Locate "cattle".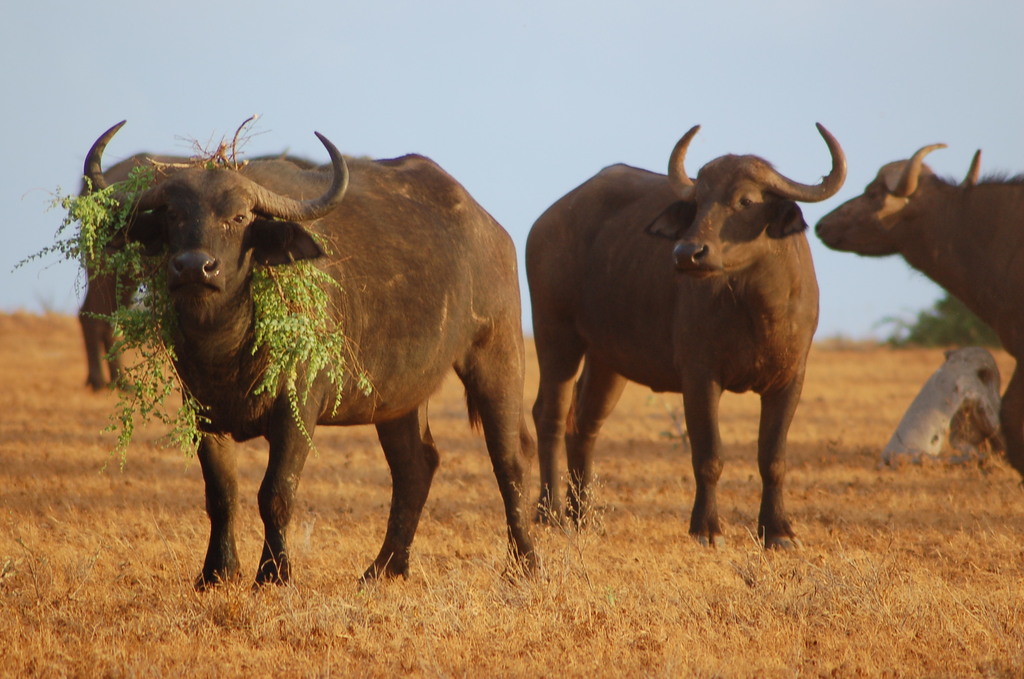
Bounding box: l=819, t=135, r=1023, b=490.
